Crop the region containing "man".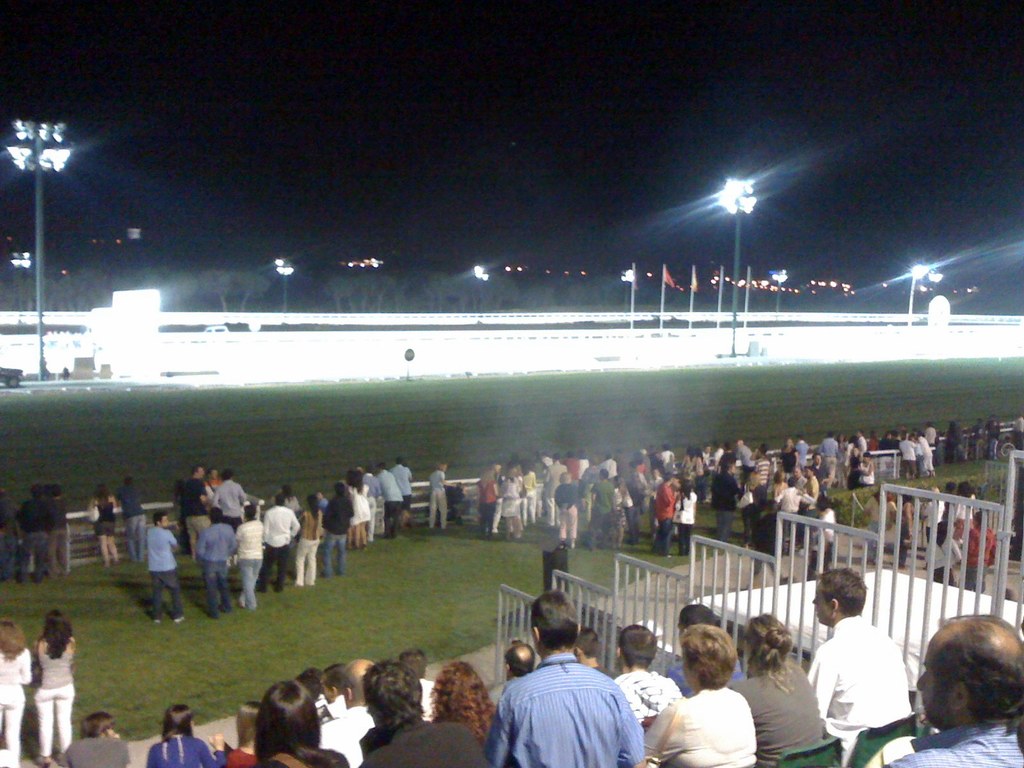
Crop region: 806/564/912/767.
